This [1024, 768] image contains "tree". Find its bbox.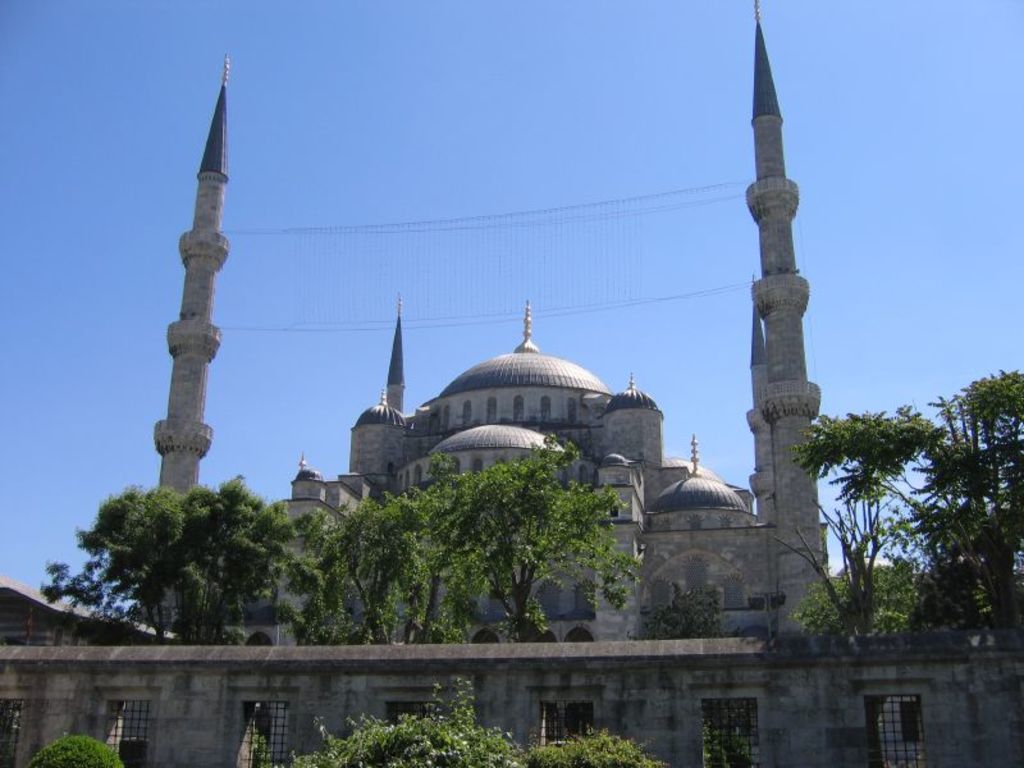
[32,730,124,767].
